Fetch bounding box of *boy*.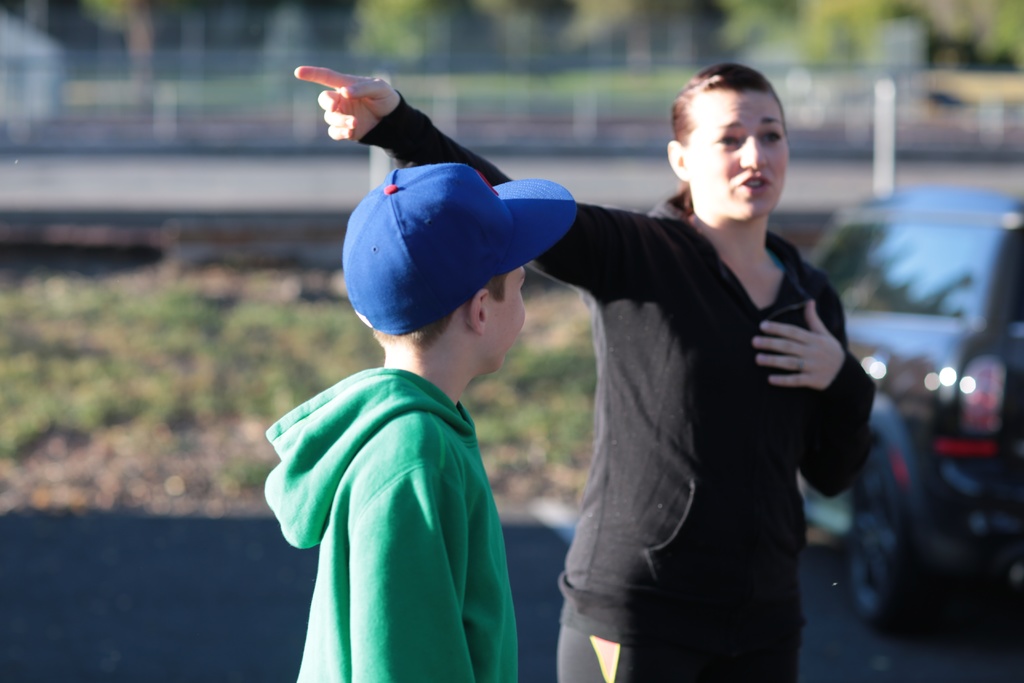
Bbox: (x1=260, y1=156, x2=588, y2=682).
